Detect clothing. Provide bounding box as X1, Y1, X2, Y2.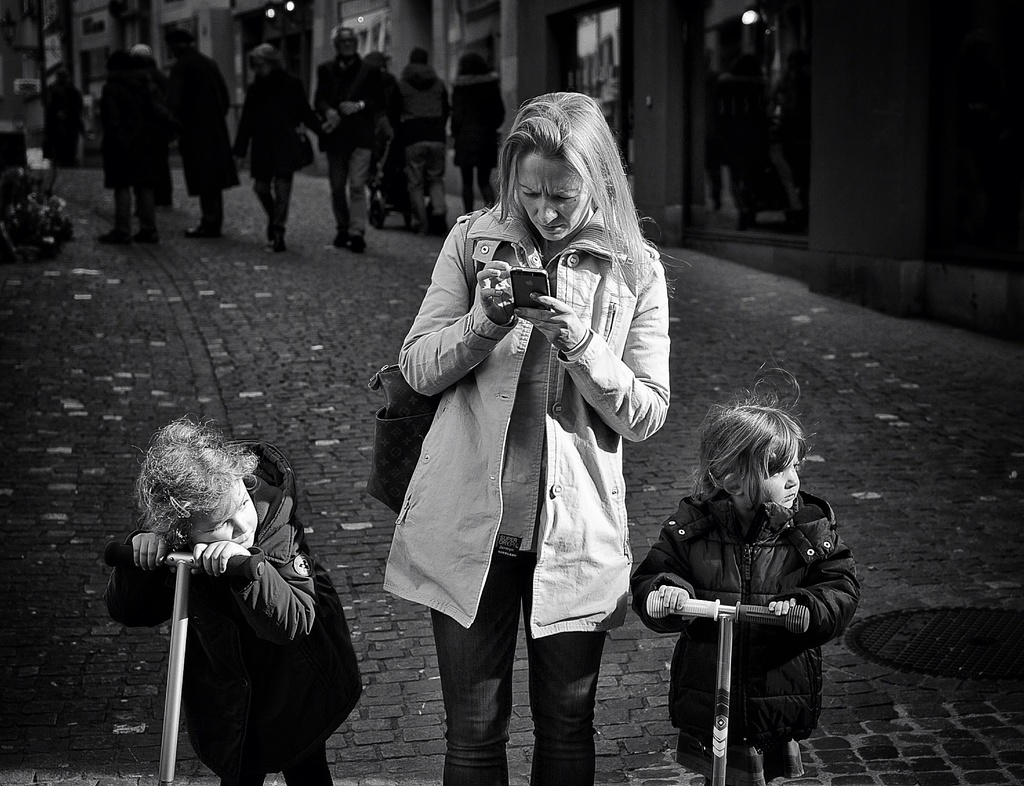
171, 48, 241, 224.
